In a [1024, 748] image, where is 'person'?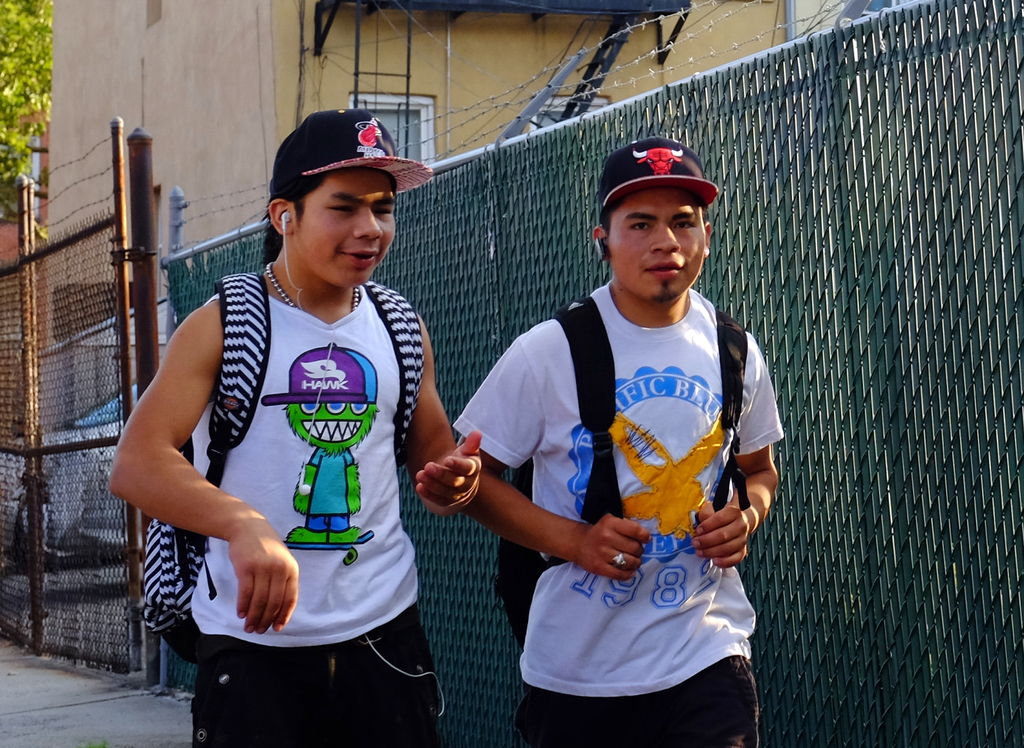
(145, 112, 443, 724).
